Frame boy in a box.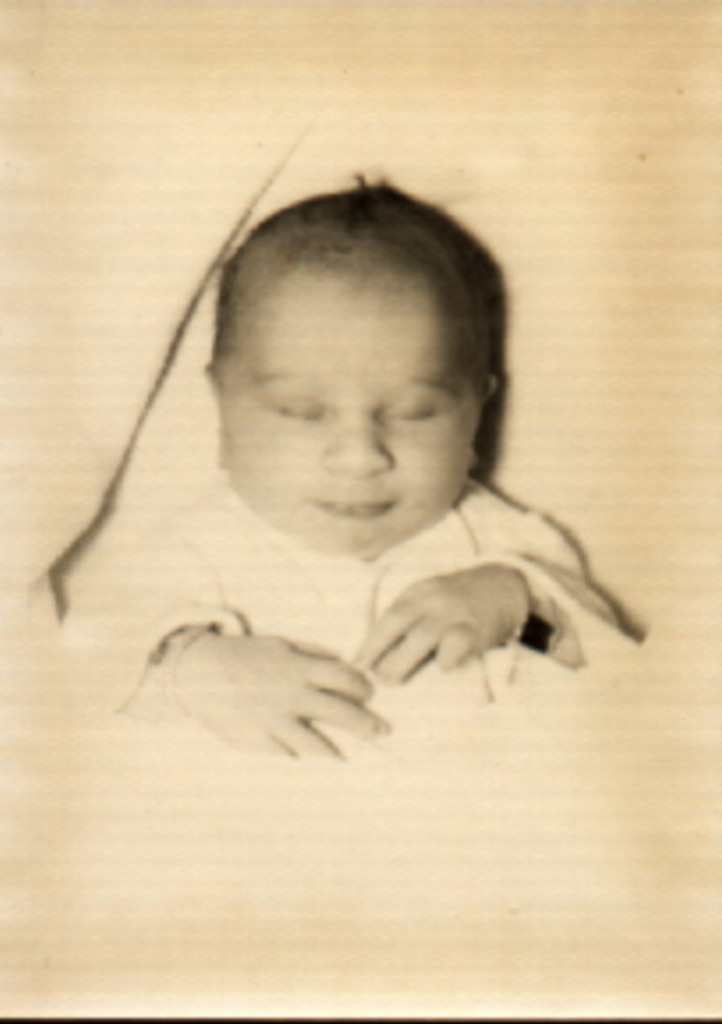
bbox=[28, 157, 620, 754].
